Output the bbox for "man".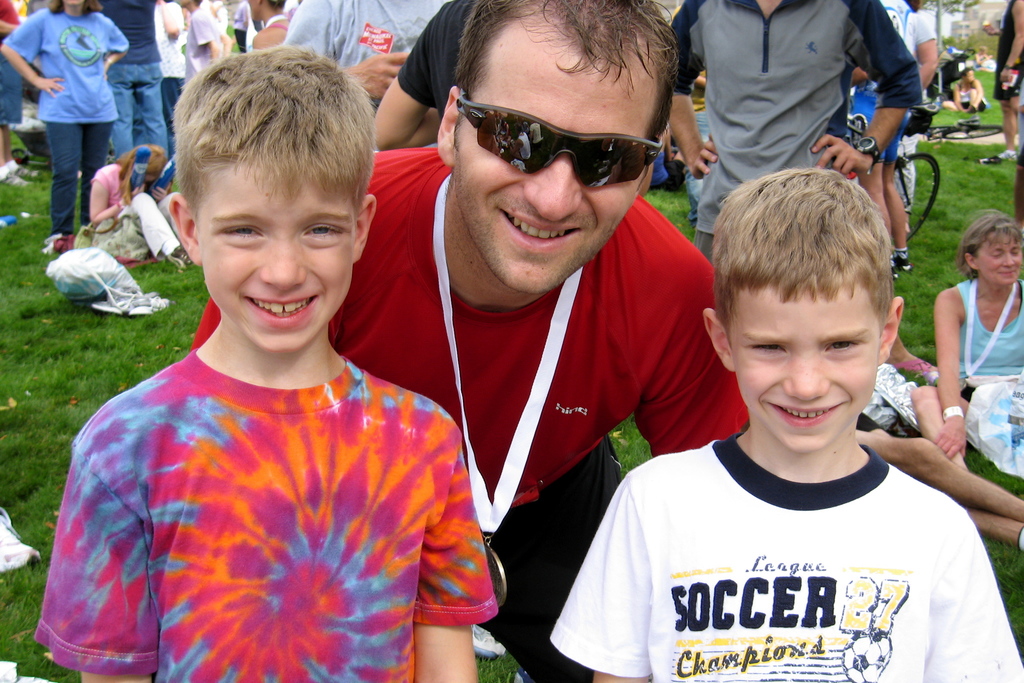
{"left": 189, "top": 0, "right": 754, "bottom": 682}.
